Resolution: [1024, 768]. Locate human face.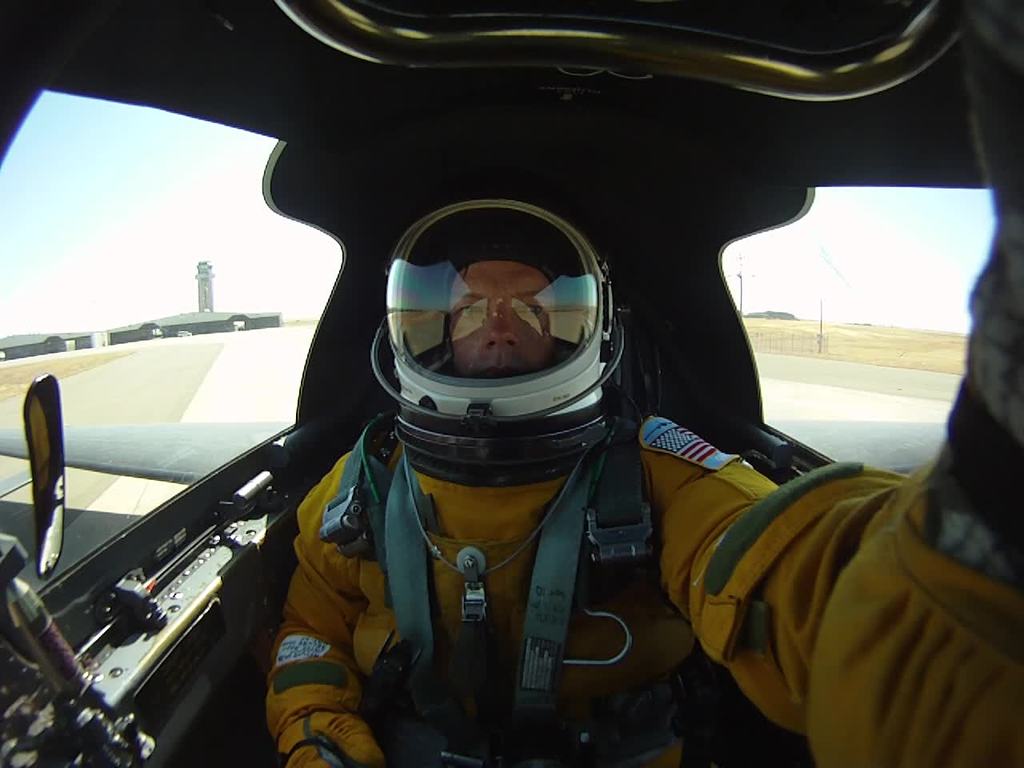
bbox=(446, 261, 556, 375).
